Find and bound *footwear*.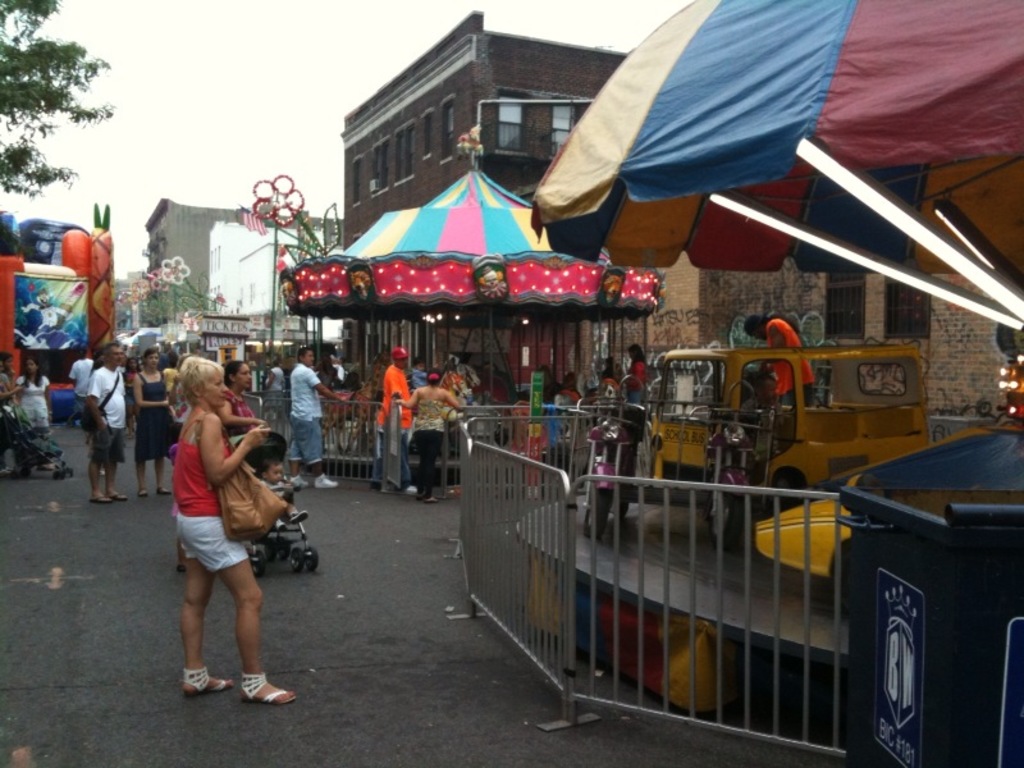
Bound: box=[193, 660, 284, 719].
